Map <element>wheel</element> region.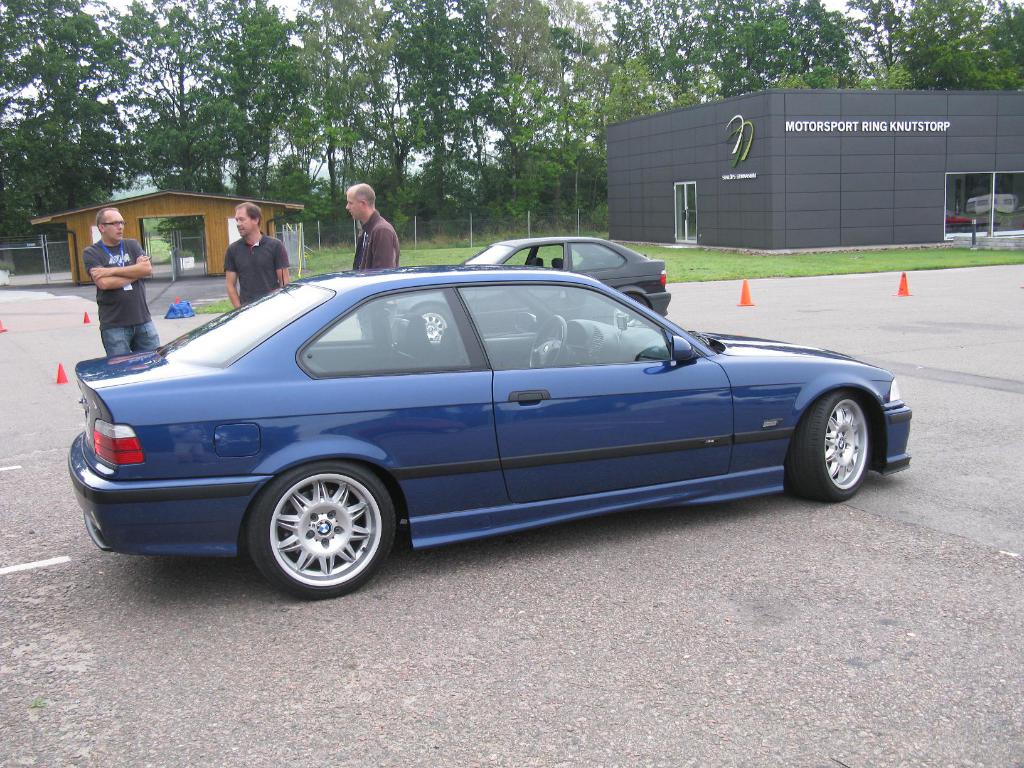
Mapped to (left=783, top=388, right=870, bottom=500).
